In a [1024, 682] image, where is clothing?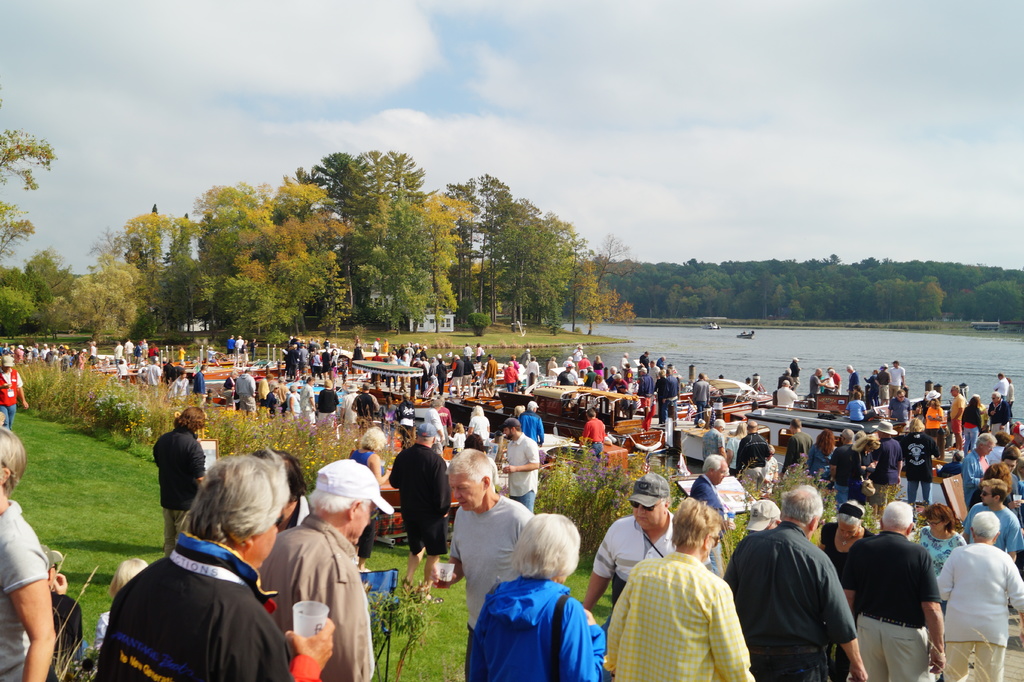
BBox(505, 426, 540, 492).
